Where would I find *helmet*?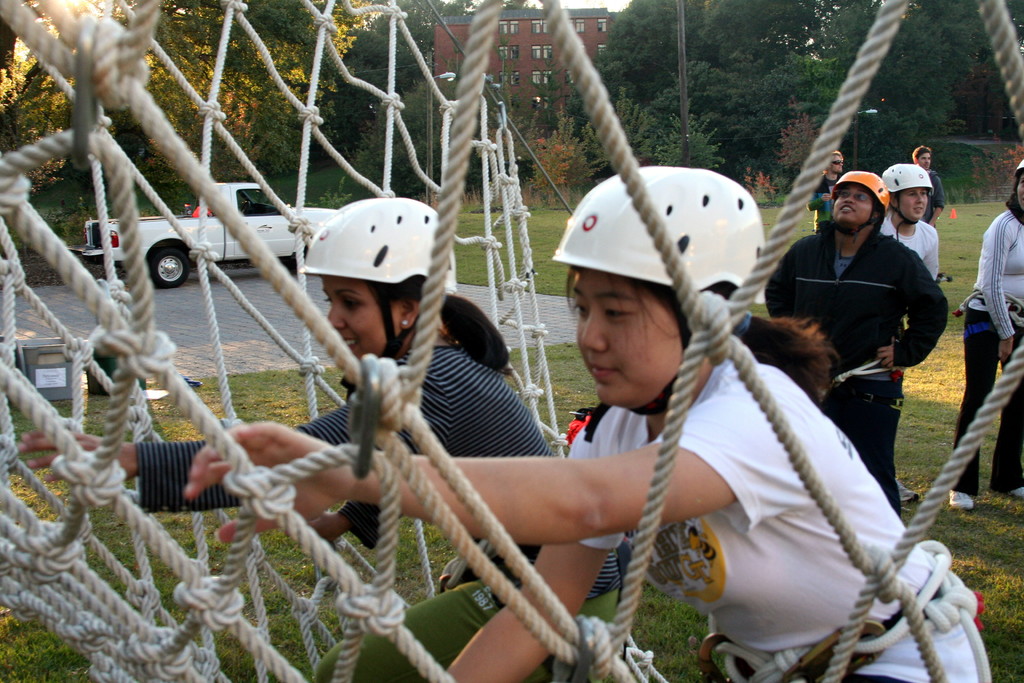
At 1015:158:1023:197.
